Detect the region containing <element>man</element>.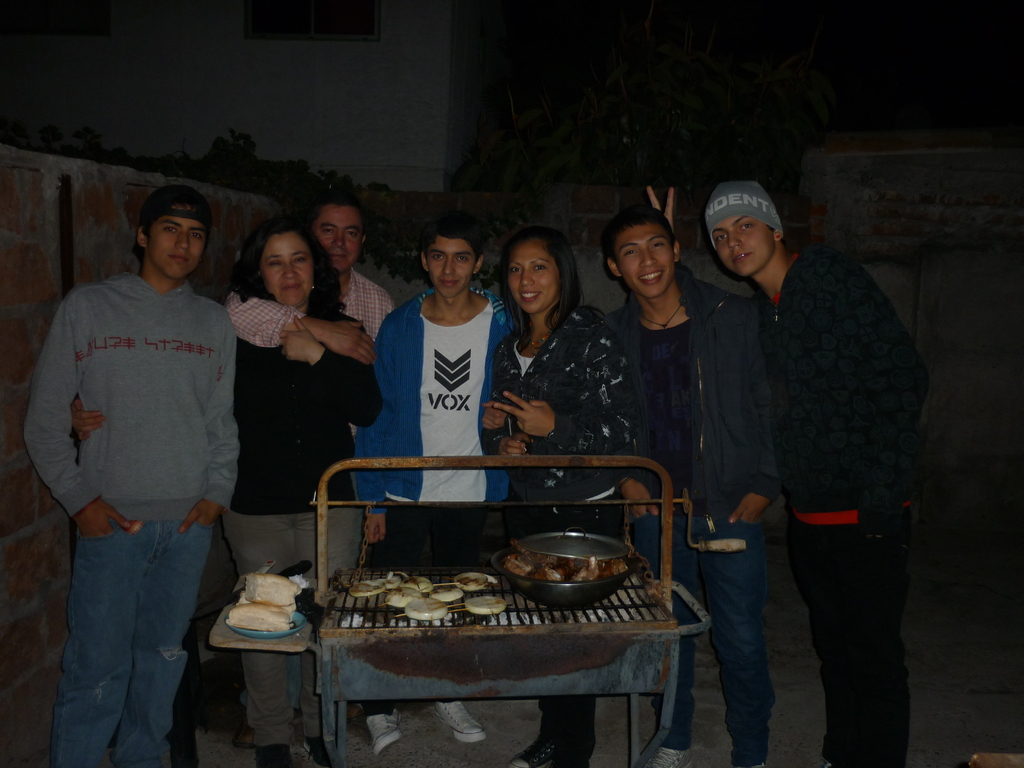
[left=218, top=188, right=396, bottom=716].
